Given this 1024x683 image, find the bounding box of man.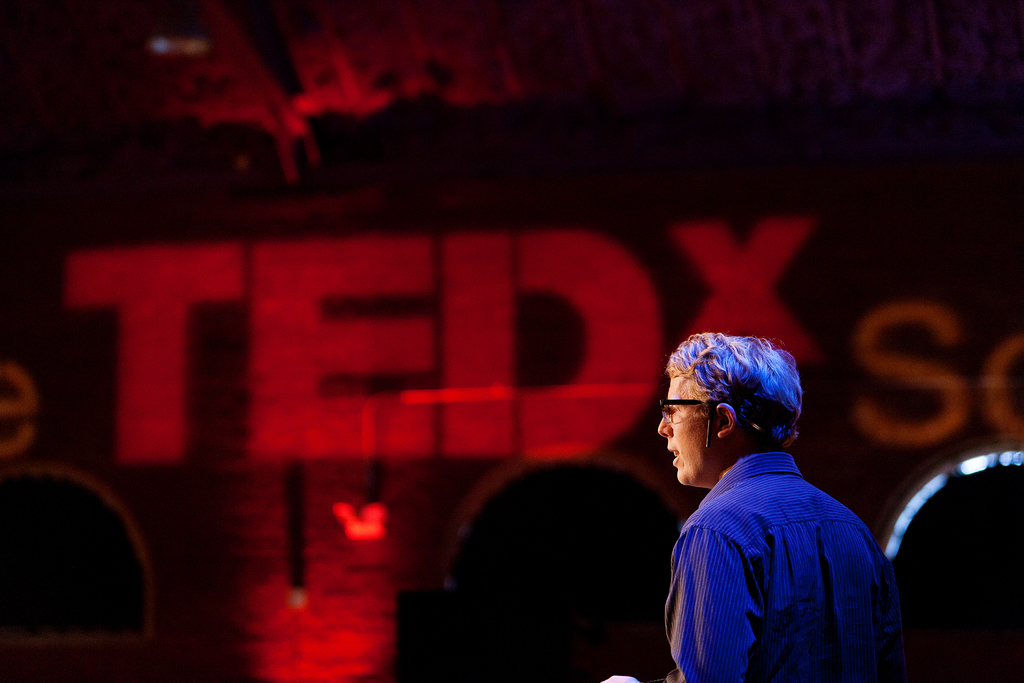
box(625, 333, 924, 677).
